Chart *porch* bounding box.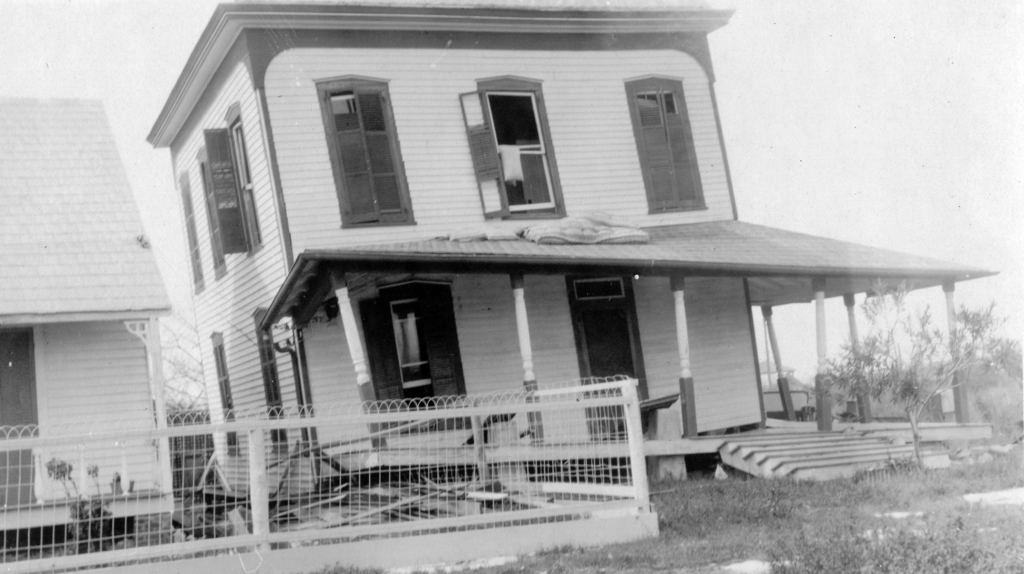
Charted: locate(314, 414, 995, 484).
